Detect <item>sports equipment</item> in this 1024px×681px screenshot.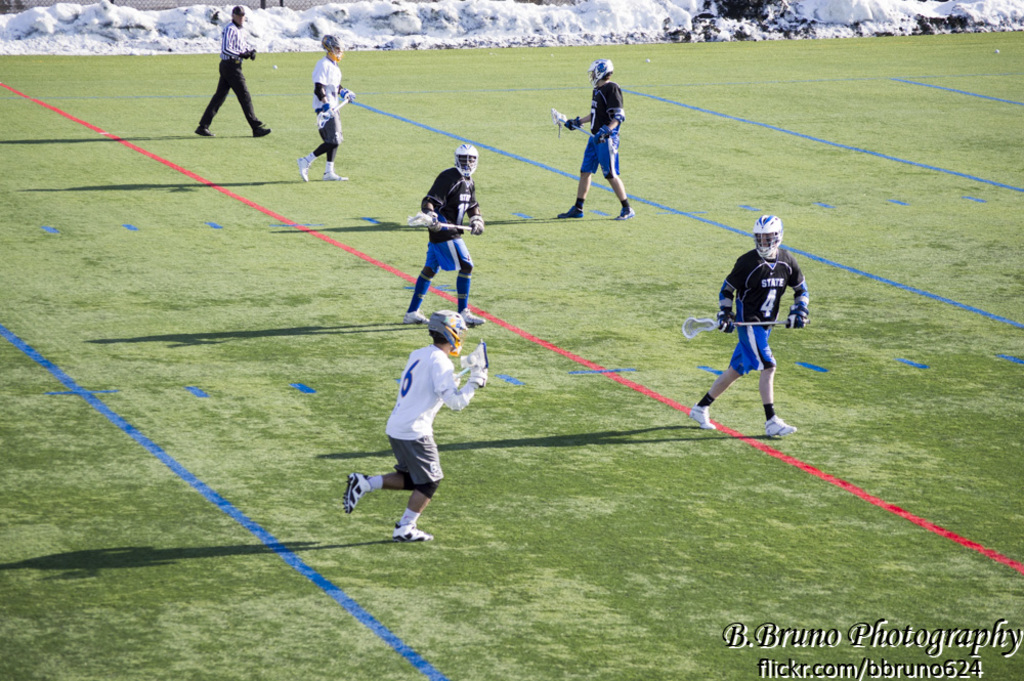
Detection: <region>763, 411, 801, 440</region>.
